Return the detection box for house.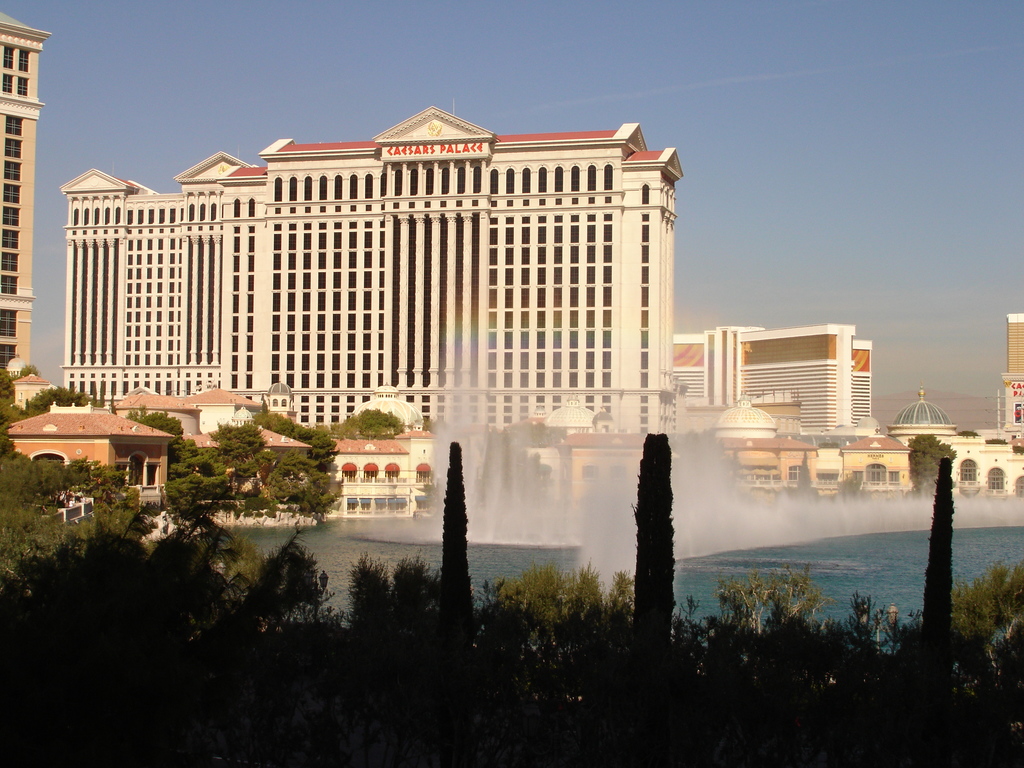
bbox=(694, 431, 815, 511).
